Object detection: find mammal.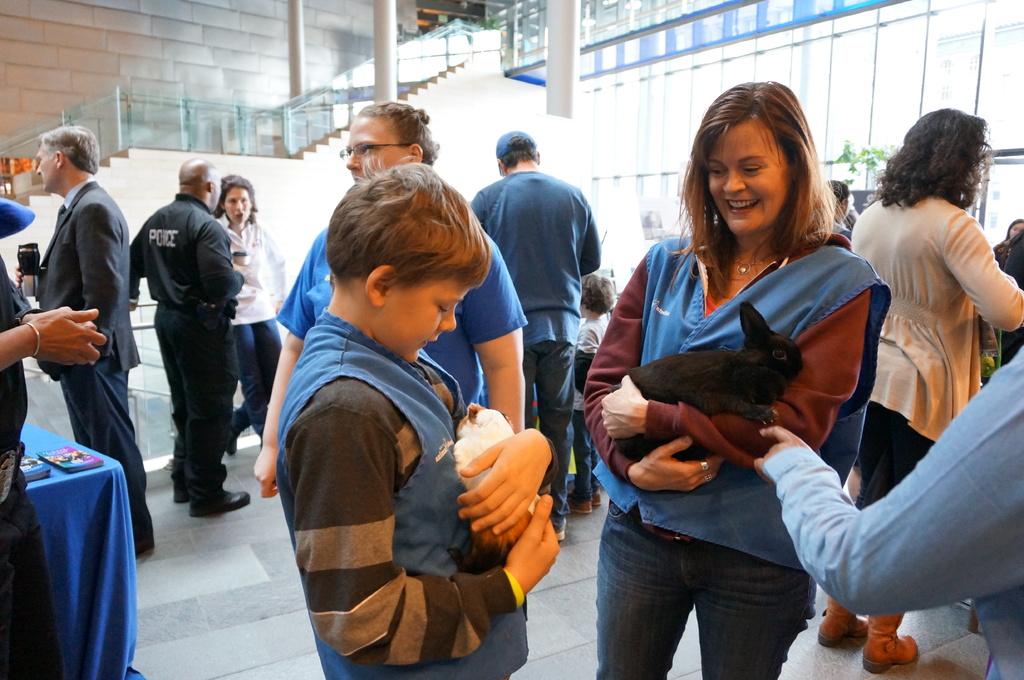
pyautogui.locateOnScreen(32, 123, 155, 551).
